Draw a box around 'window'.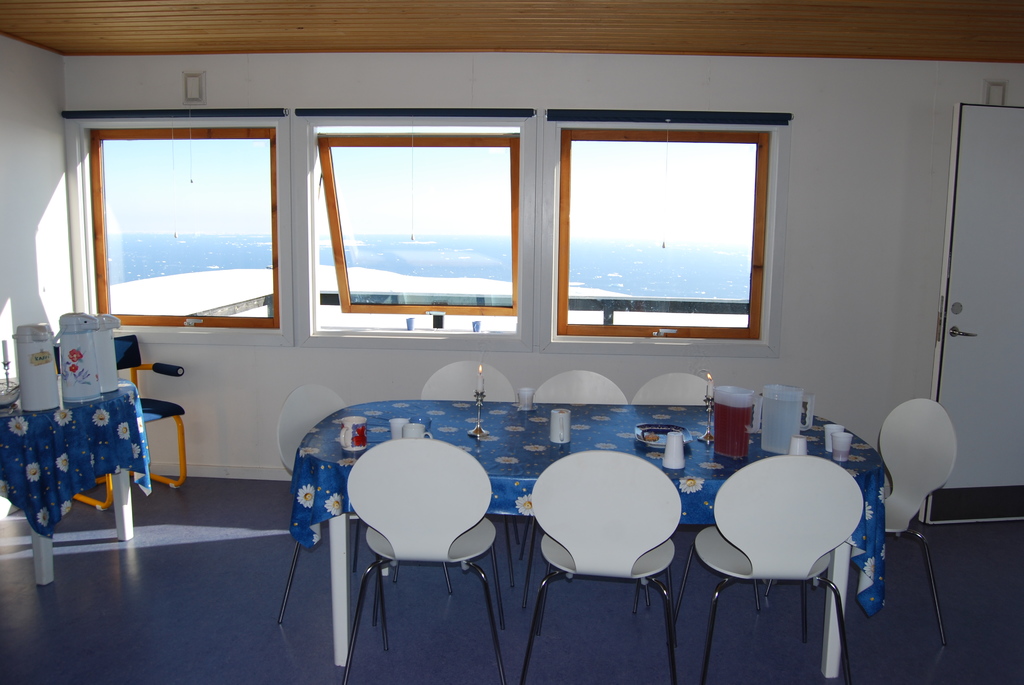
left=310, top=127, right=520, bottom=332.
